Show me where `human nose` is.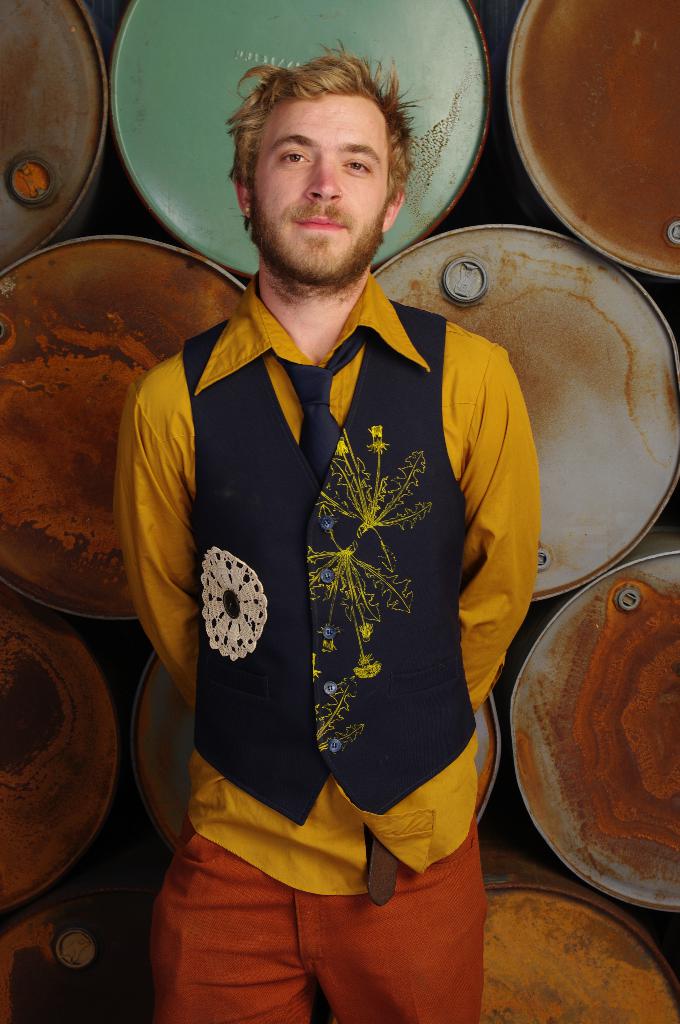
`human nose` is at left=307, top=157, right=344, bottom=200.
